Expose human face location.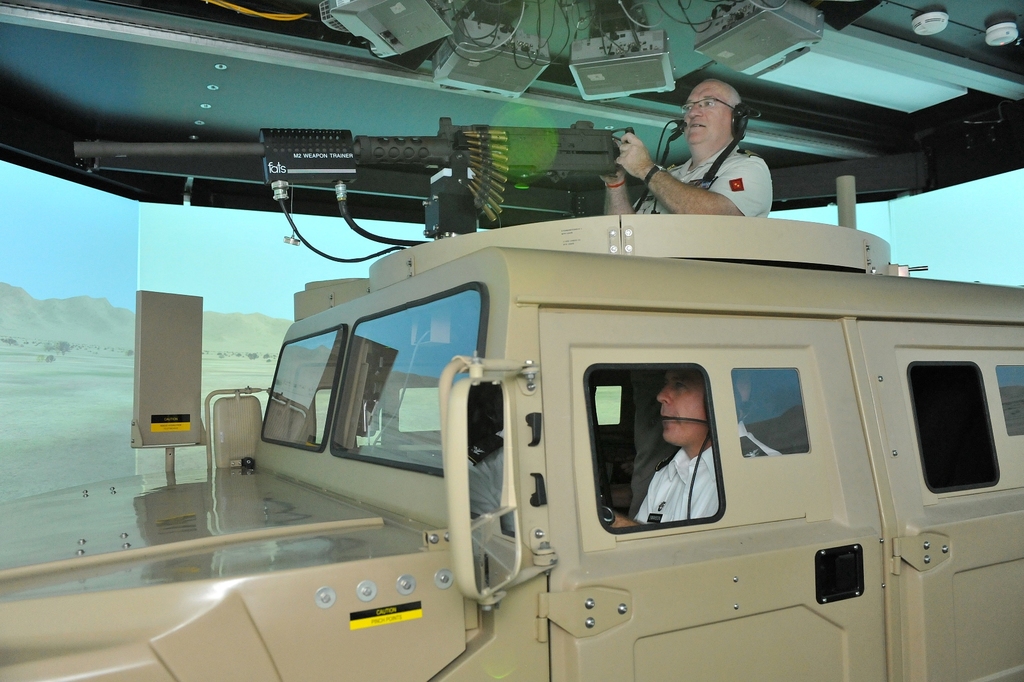
Exposed at select_region(659, 367, 702, 443).
